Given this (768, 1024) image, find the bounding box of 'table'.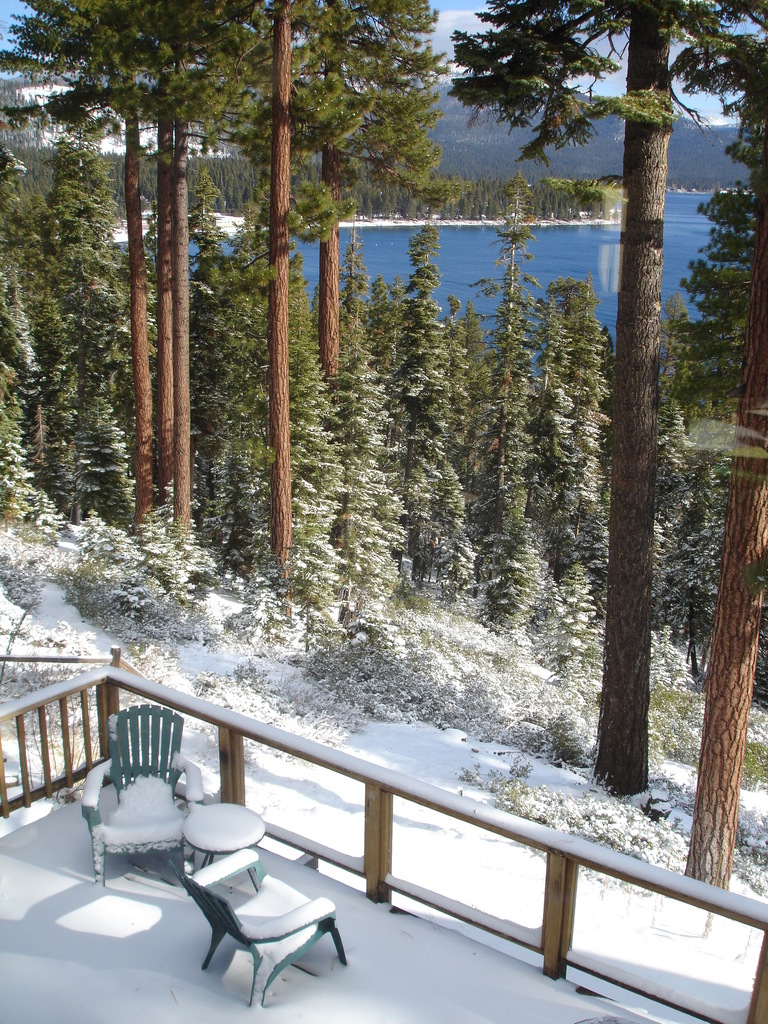
l=177, t=794, r=264, b=868.
